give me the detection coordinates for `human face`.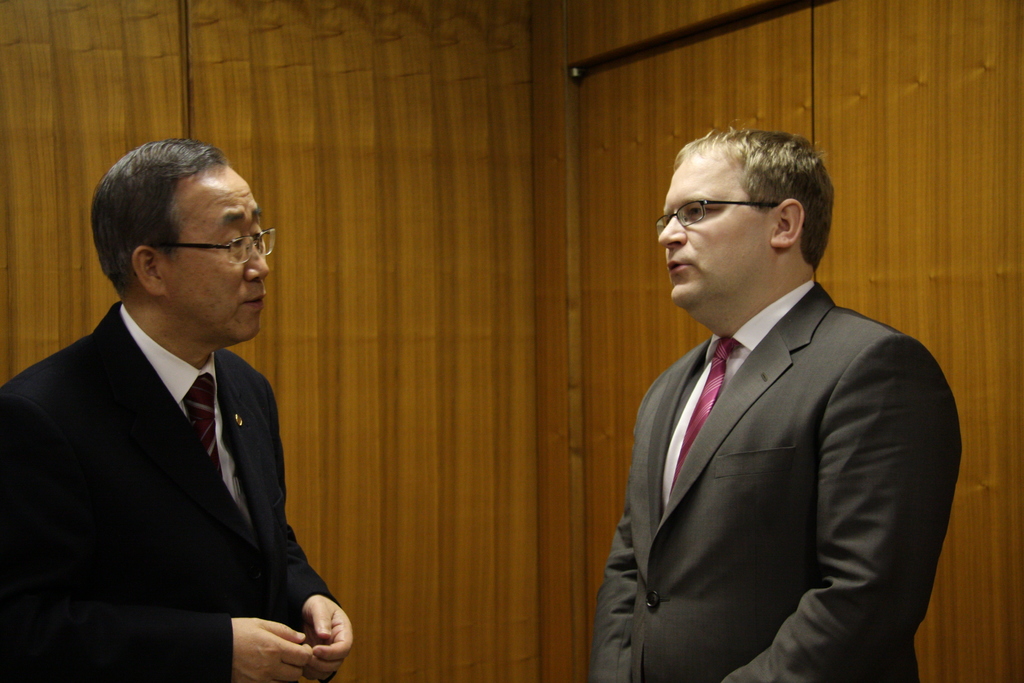
661/152/770/309.
